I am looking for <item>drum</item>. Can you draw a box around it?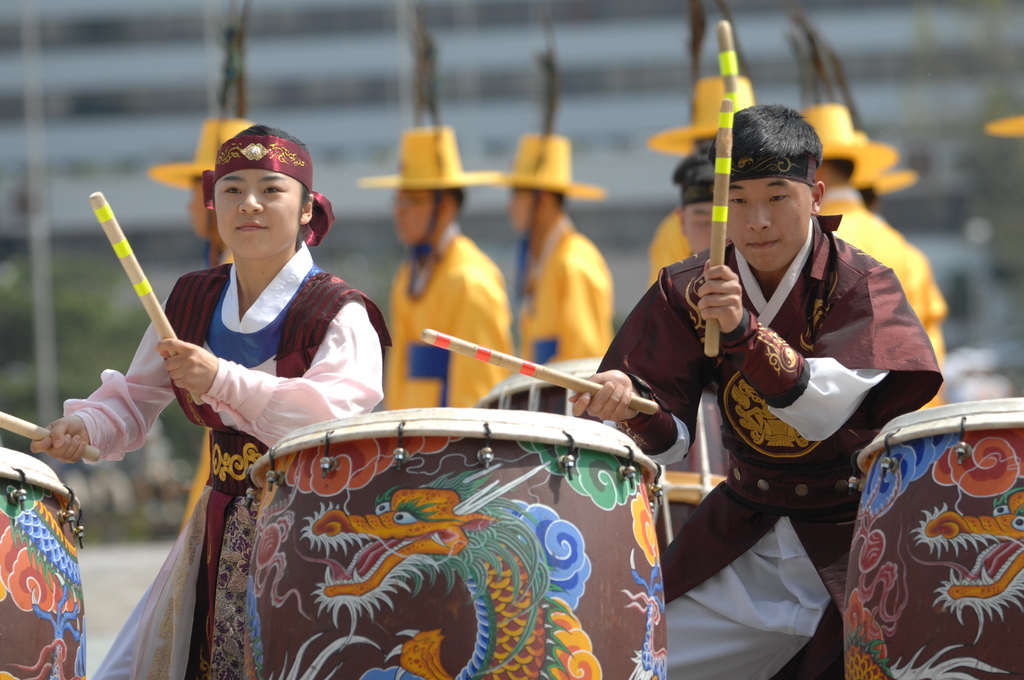
Sure, the bounding box is region(251, 405, 659, 679).
